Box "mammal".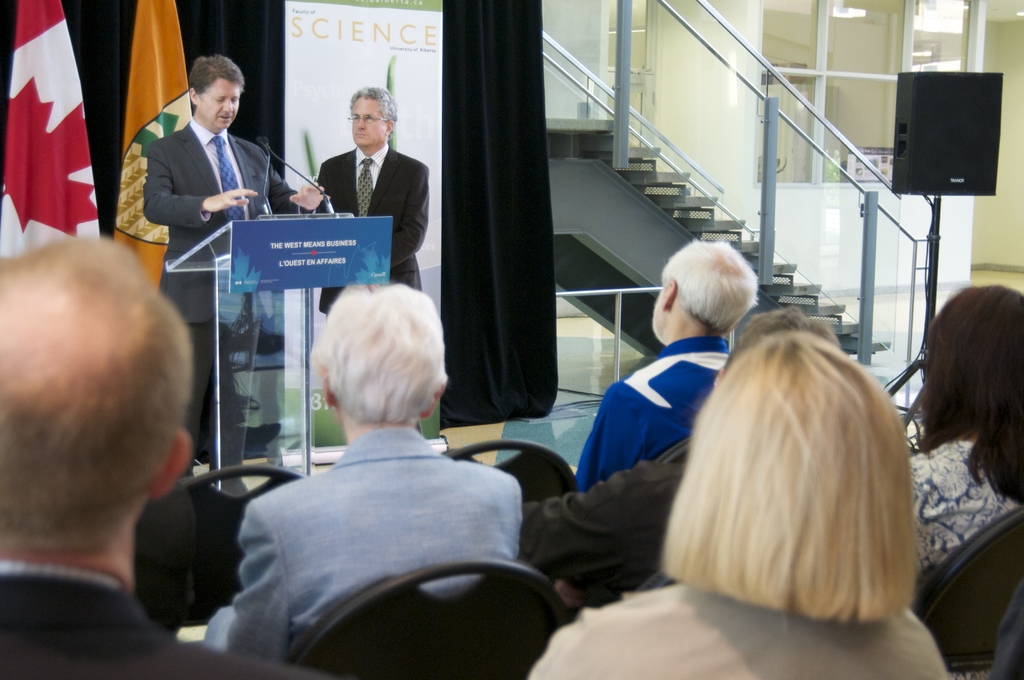
locate(964, 324, 1023, 679).
